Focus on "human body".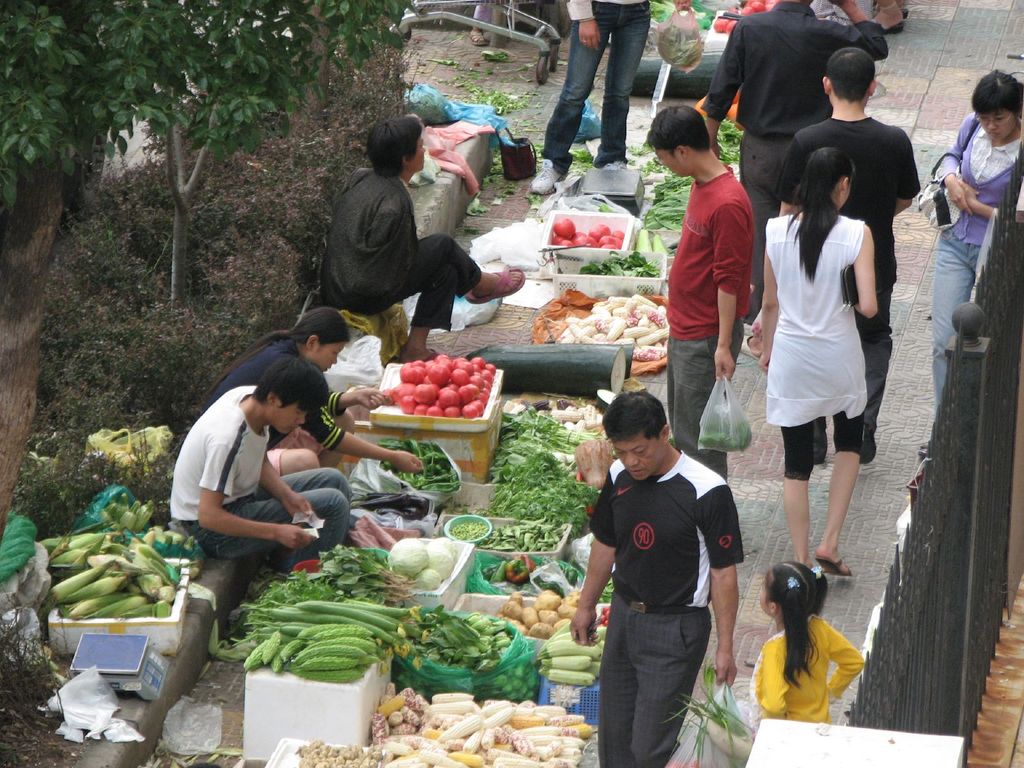
Focused at 760/111/911/630.
